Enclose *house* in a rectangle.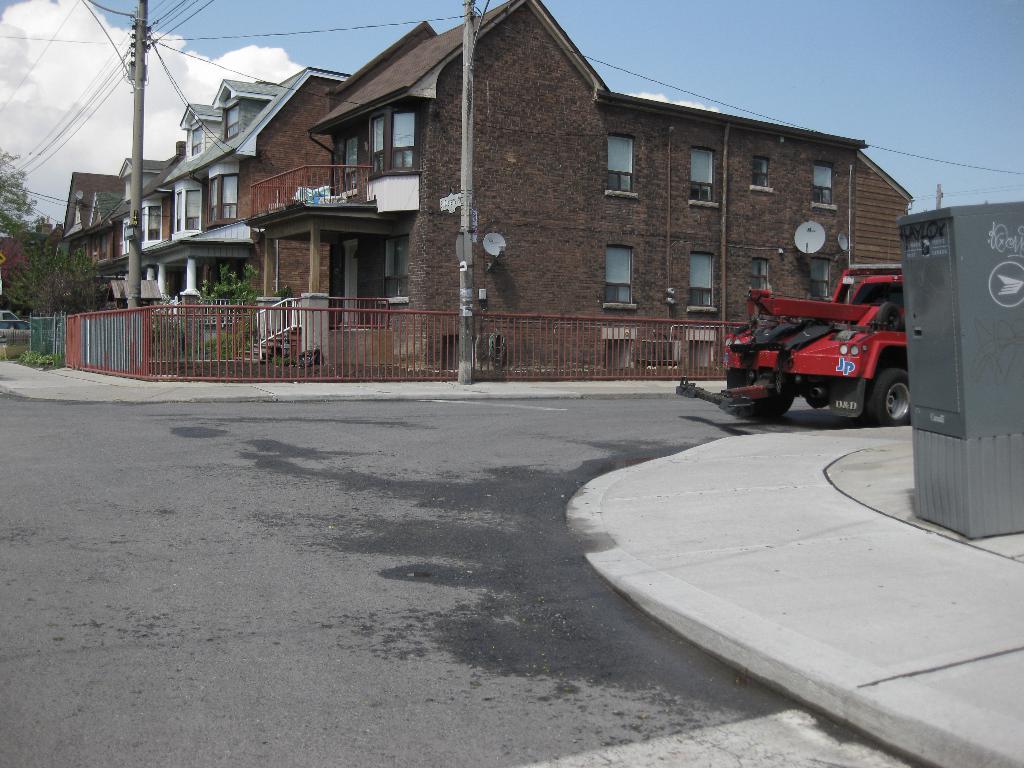
left=243, top=0, right=911, bottom=380.
